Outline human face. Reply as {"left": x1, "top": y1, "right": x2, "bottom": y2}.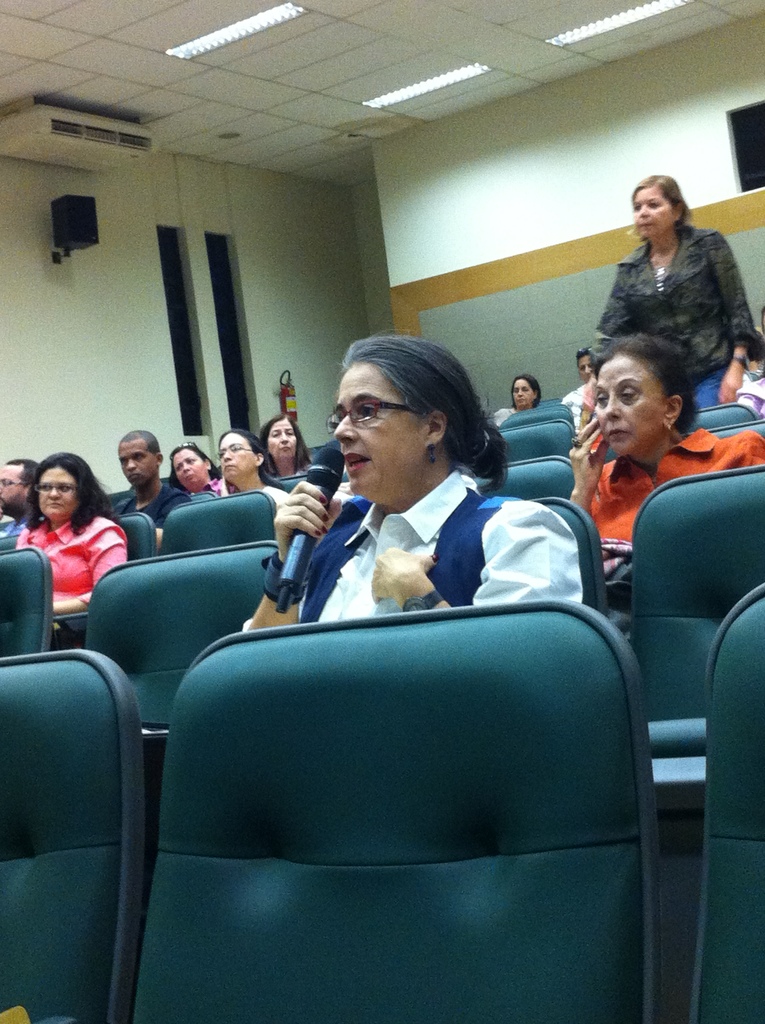
{"left": 579, "top": 354, "right": 591, "bottom": 378}.
